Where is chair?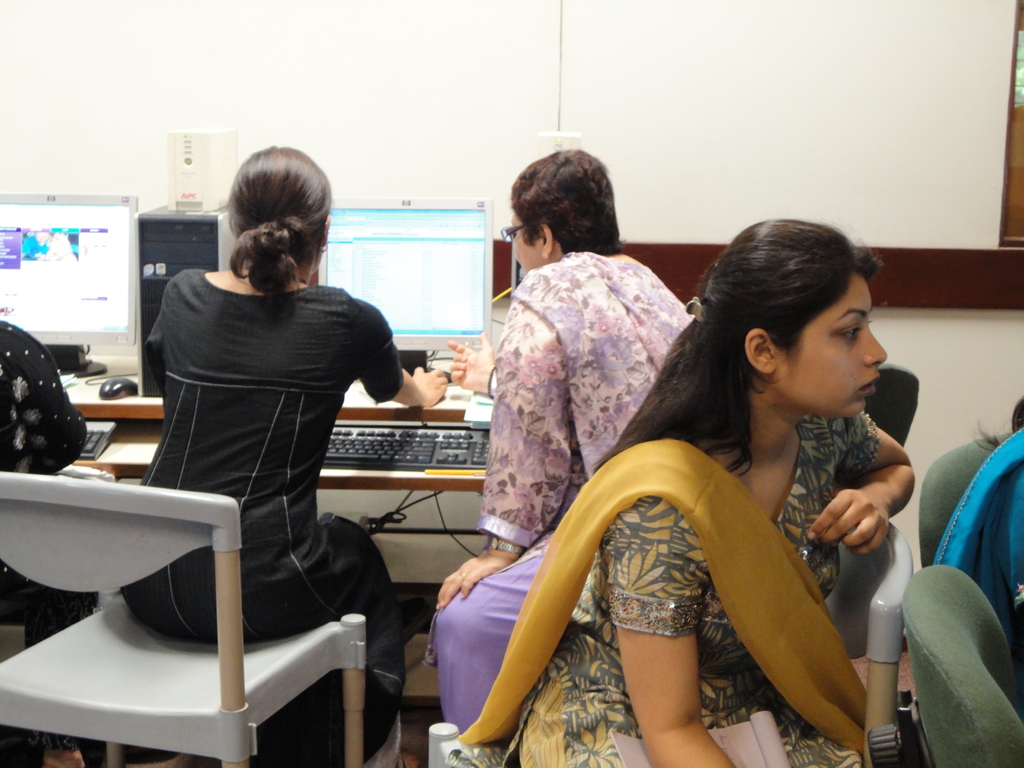
892 559 1023 765.
